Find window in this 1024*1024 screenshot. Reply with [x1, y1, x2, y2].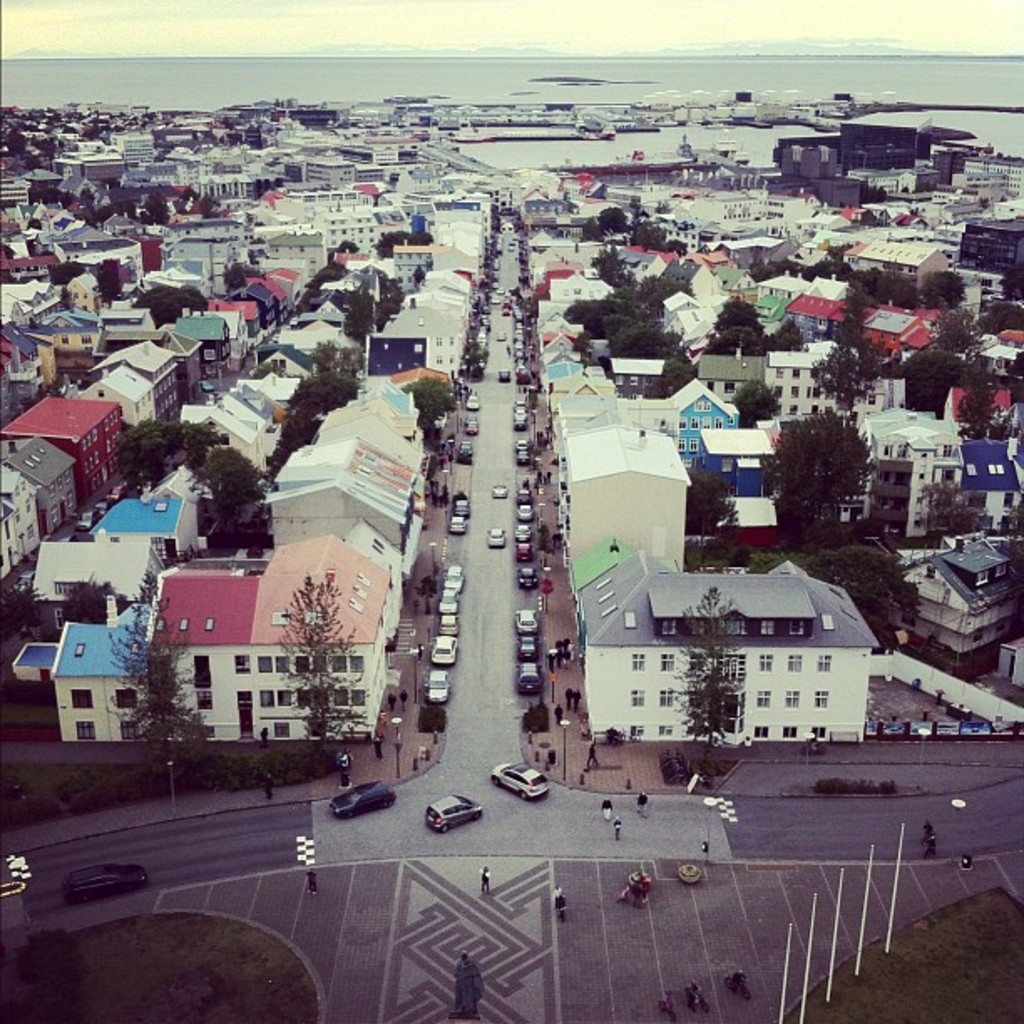
[70, 688, 92, 709].
